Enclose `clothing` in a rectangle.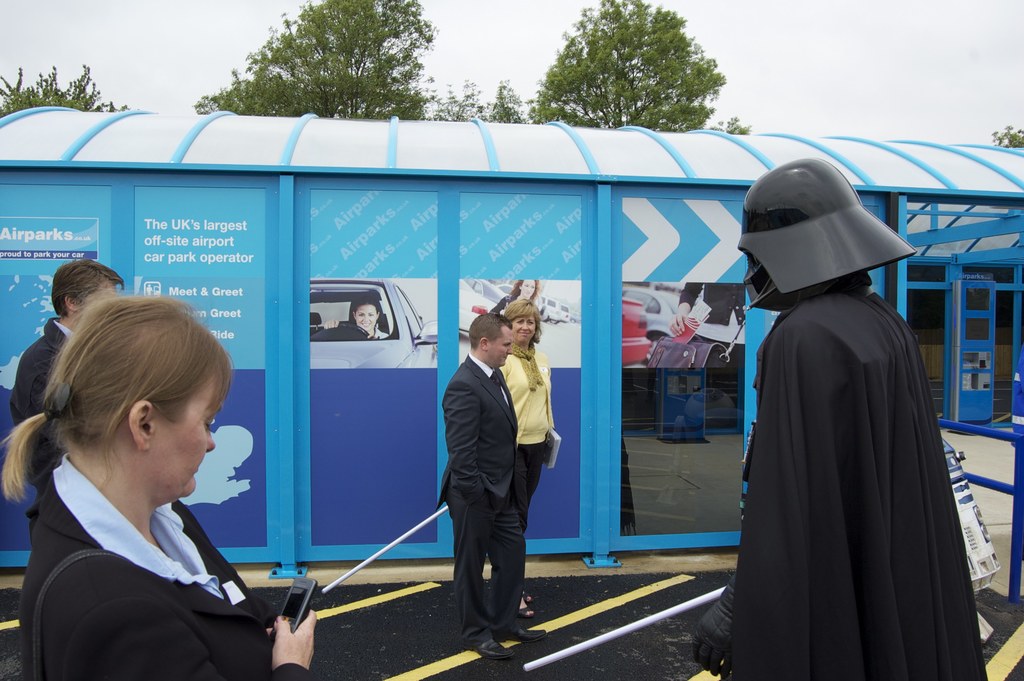
4,313,76,429.
